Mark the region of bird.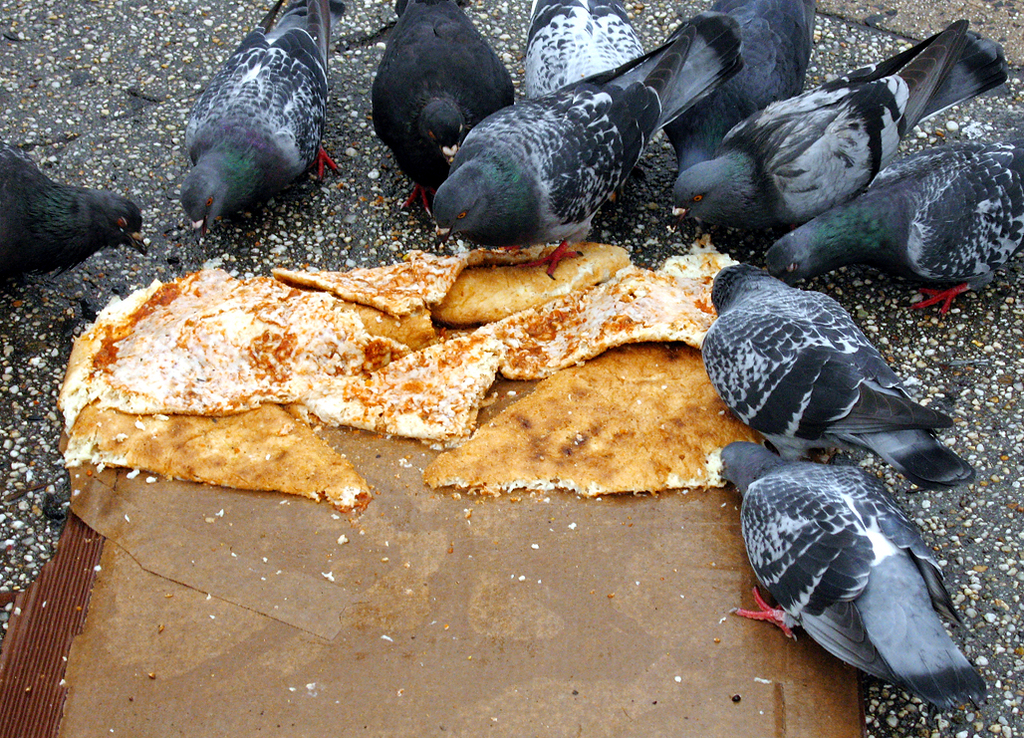
Region: [left=0, top=136, right=169, bottom=315].
